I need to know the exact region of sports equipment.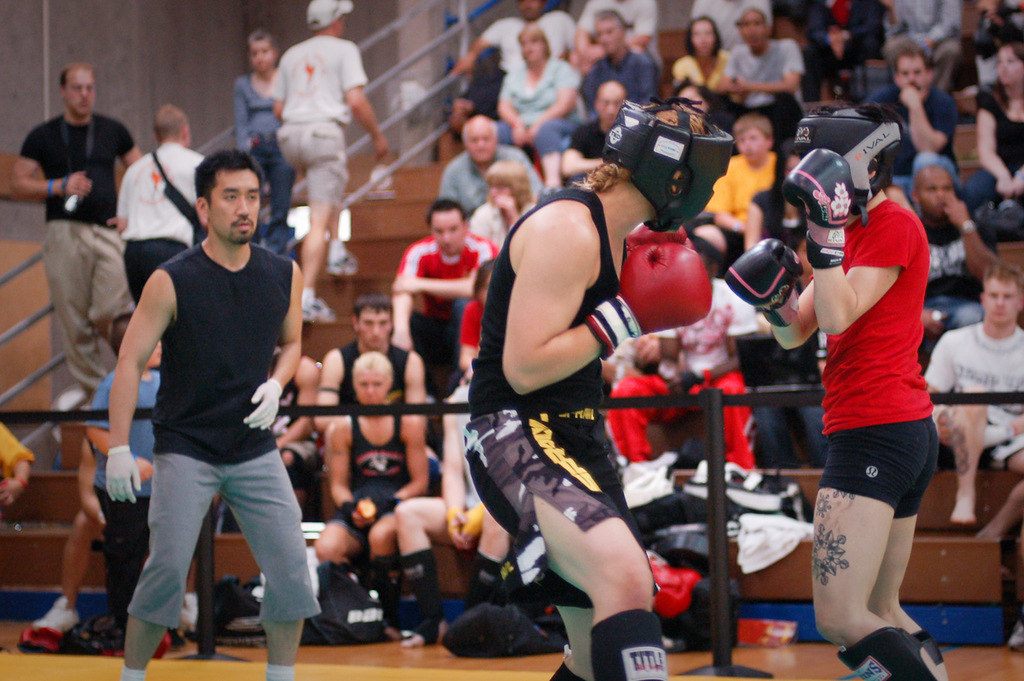
Region: (left=728, top=239, right=802, bottom=331).
